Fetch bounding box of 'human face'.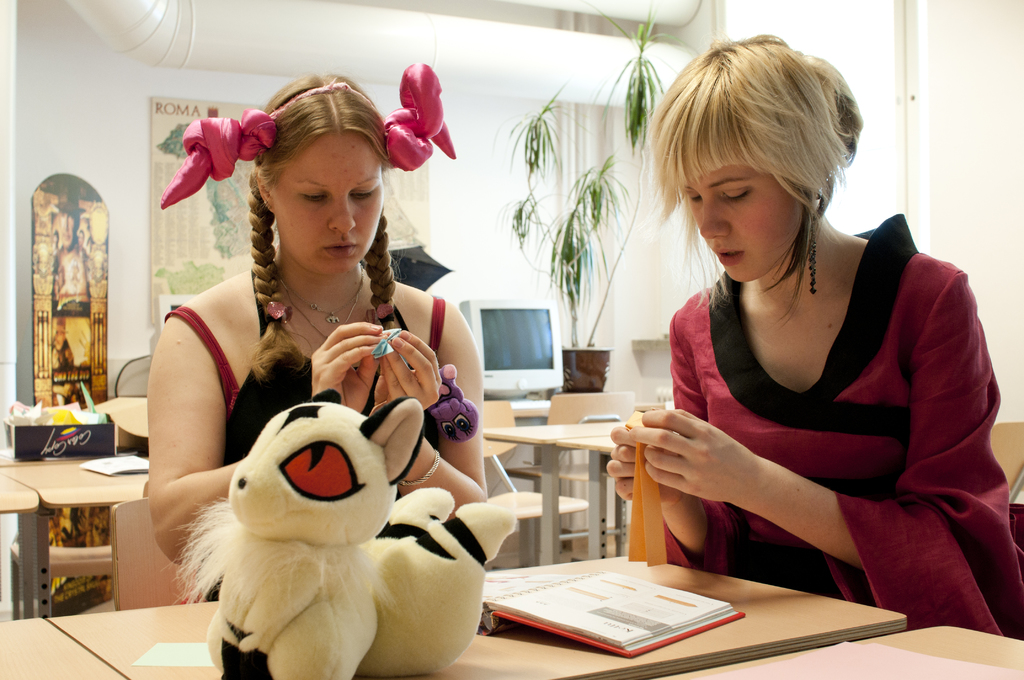
Bbox: <bbox>266, 125, 385, 280</bbox>.
